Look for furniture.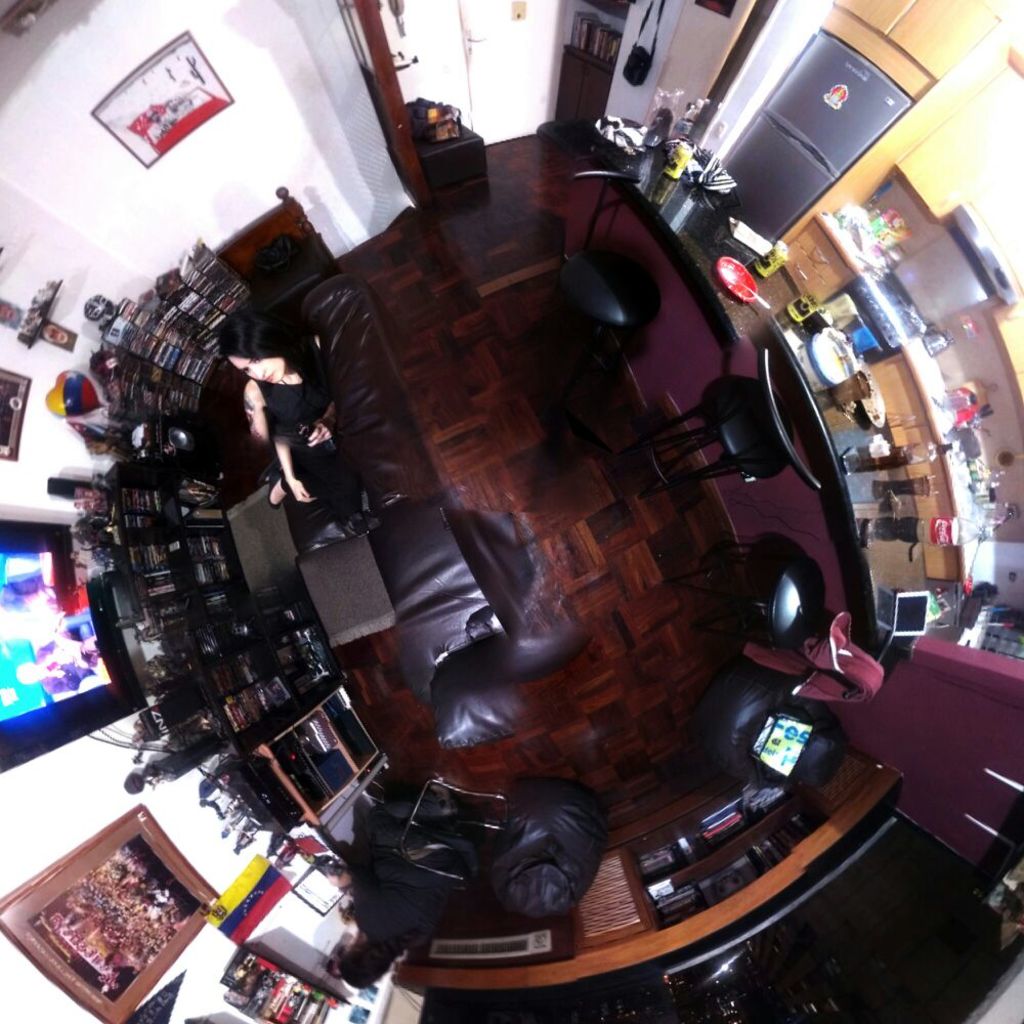
Found: (555, 169, 662, 388).
